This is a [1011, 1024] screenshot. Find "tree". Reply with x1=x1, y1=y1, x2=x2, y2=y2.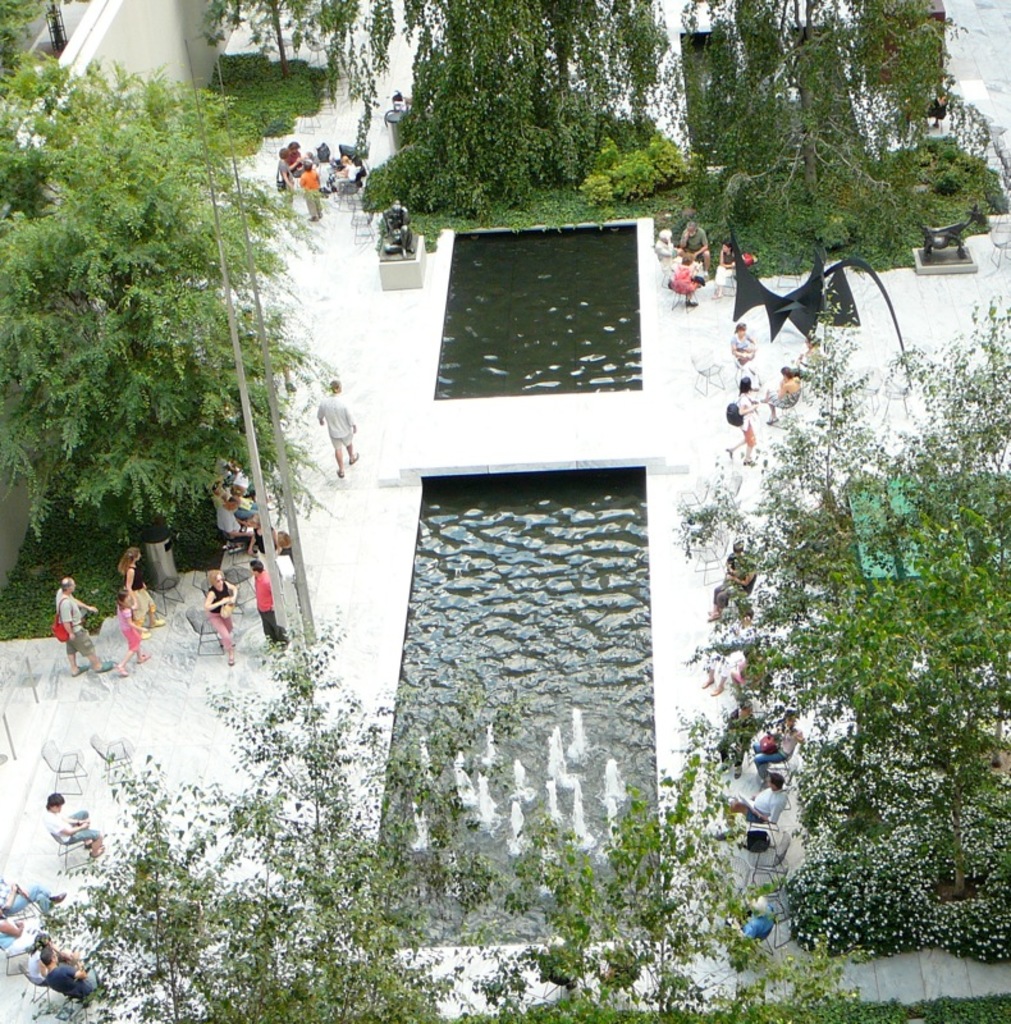
x1=0, y1=51, x2=342, y2=566.
